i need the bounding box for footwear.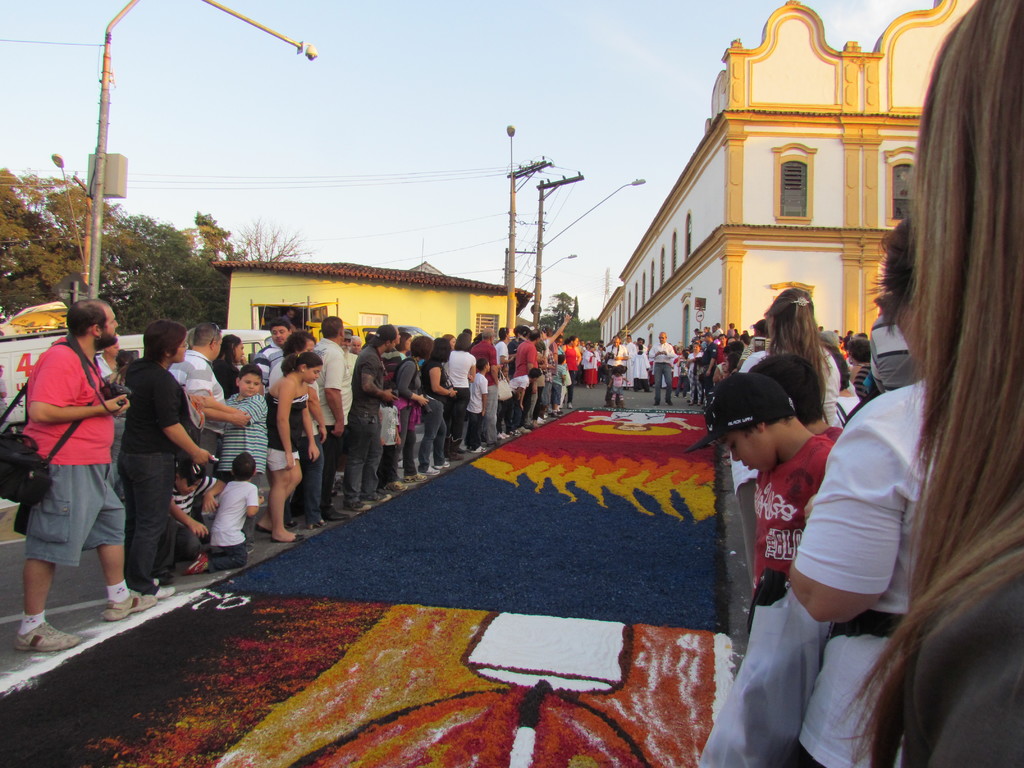
Here it is: [x1=16, y1=618, x2=81, y2=650].
